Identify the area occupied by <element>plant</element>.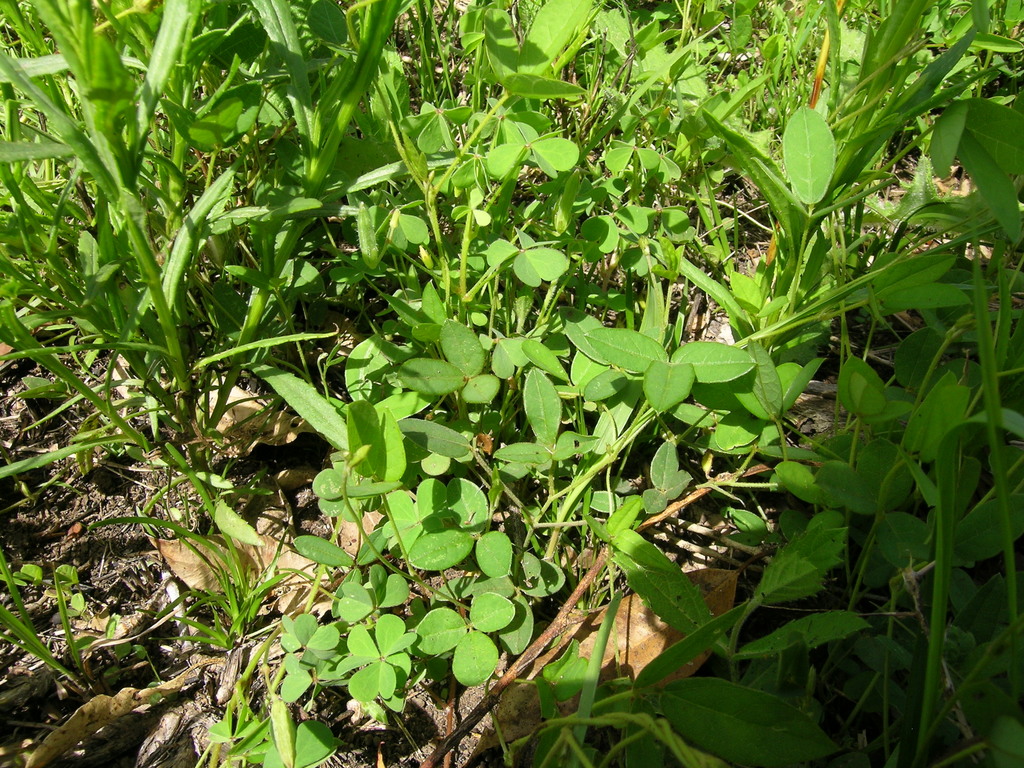
Area: 601/0/934/466.
